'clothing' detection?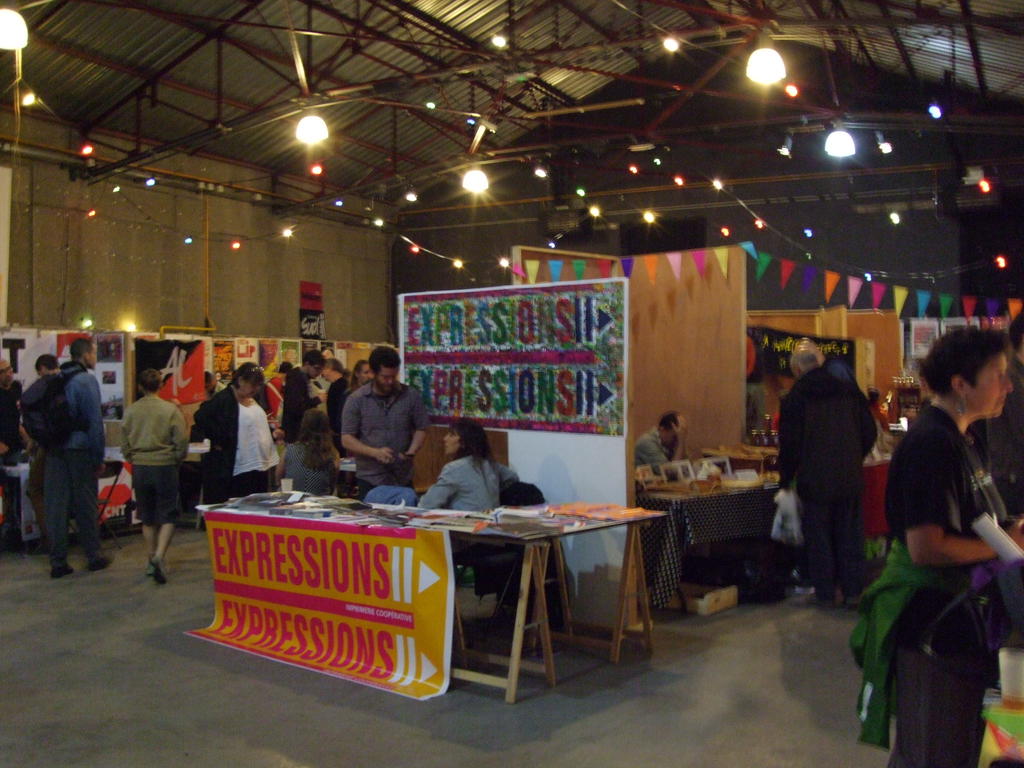
x1=428, y1=446, x2=507, y2=502
